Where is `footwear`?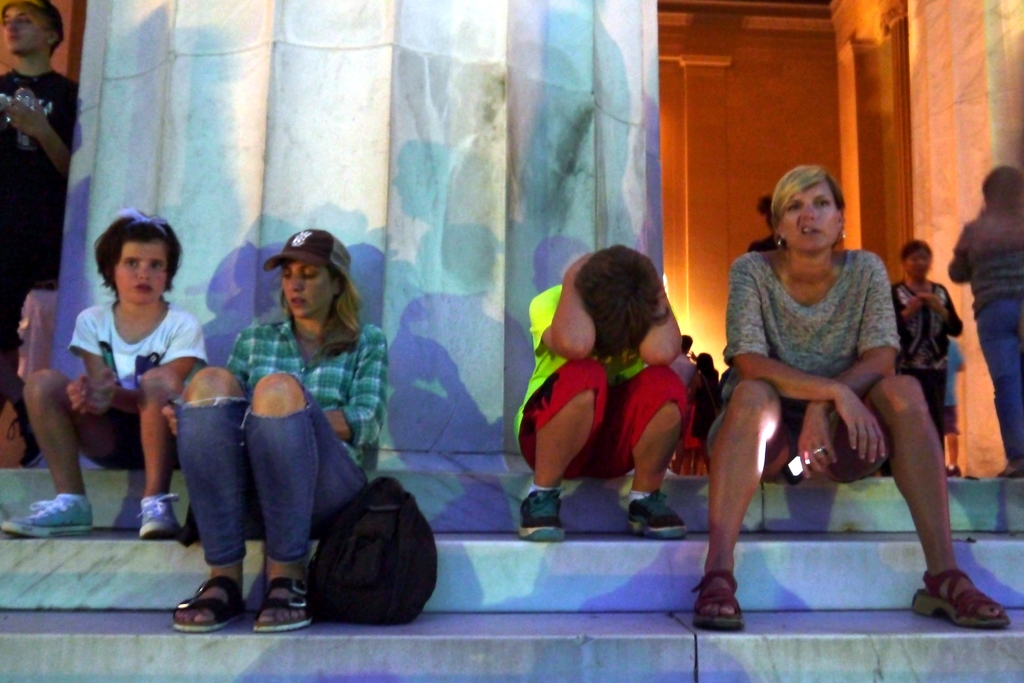
x1=173, y1=577, x2=246, y2=632.
